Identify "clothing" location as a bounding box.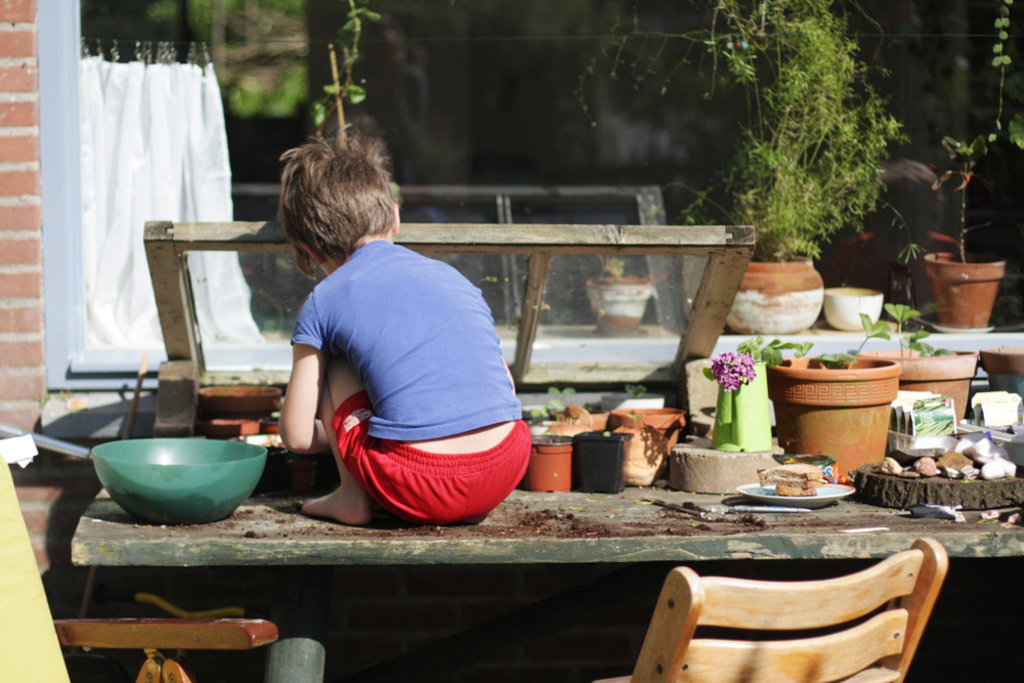
[290, 225, 543, 538].
